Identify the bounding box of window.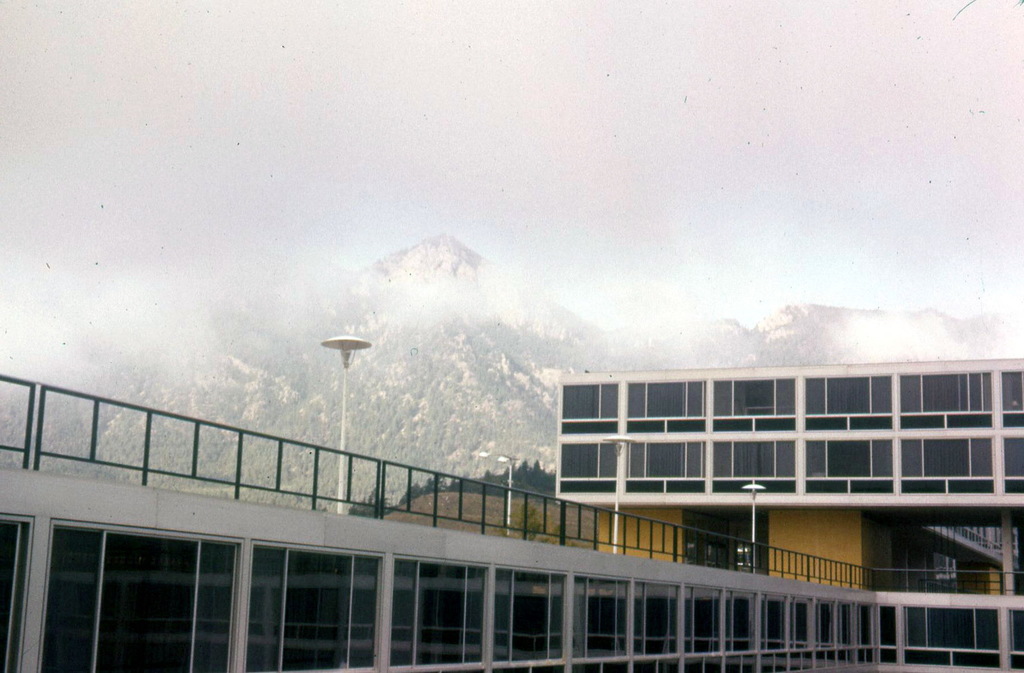
(left=395, top=559, right=493, bottom=672).
